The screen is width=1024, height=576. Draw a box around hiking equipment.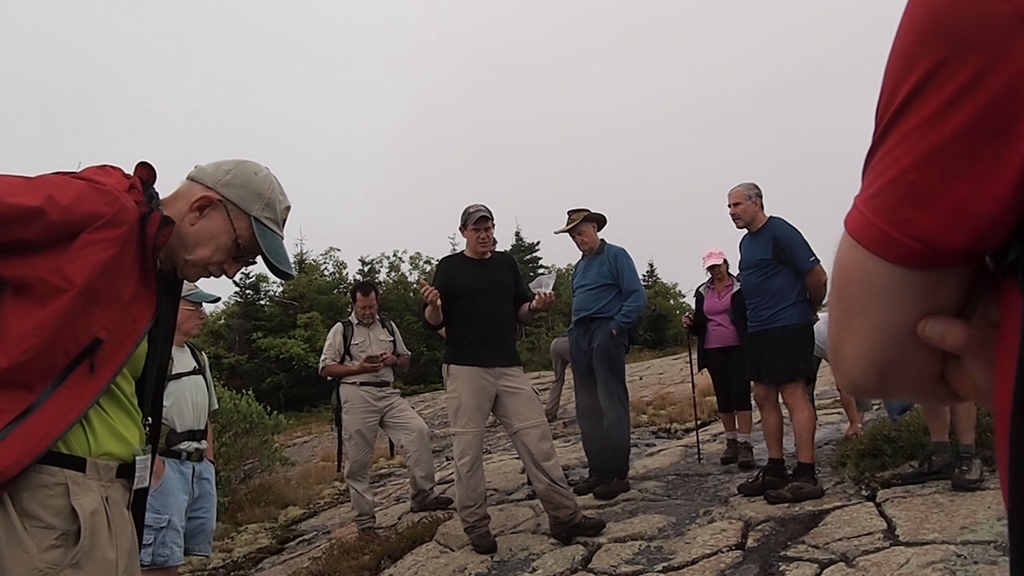
{"left": 470, "top": 527, "right": 498, "bottom": 559}.
